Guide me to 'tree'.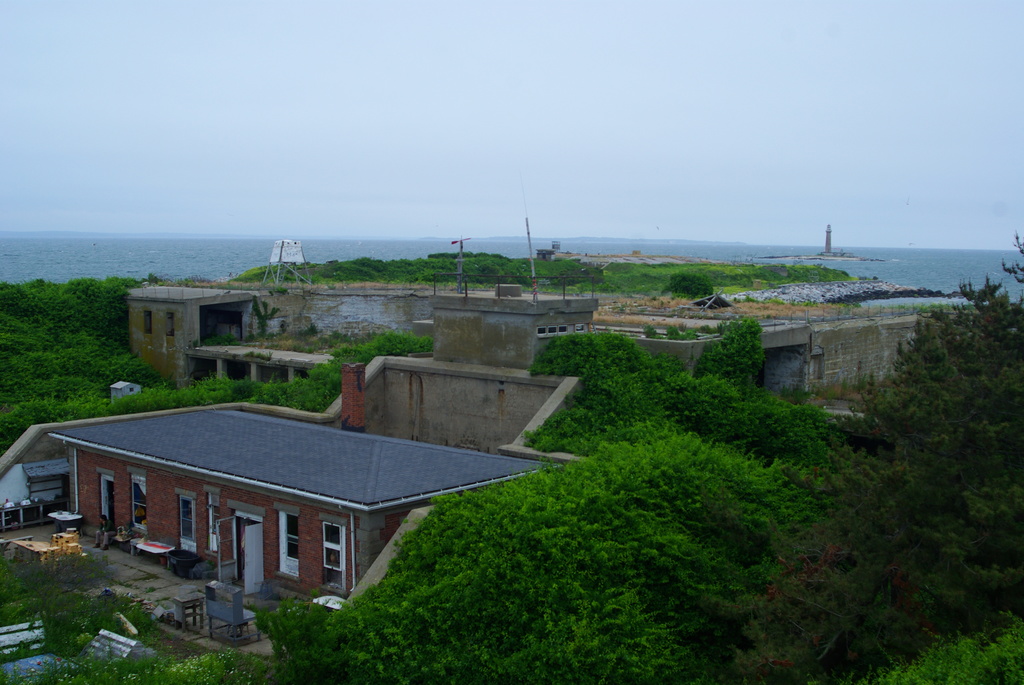
Guidance: <box>722,230,1023,684</box>.
